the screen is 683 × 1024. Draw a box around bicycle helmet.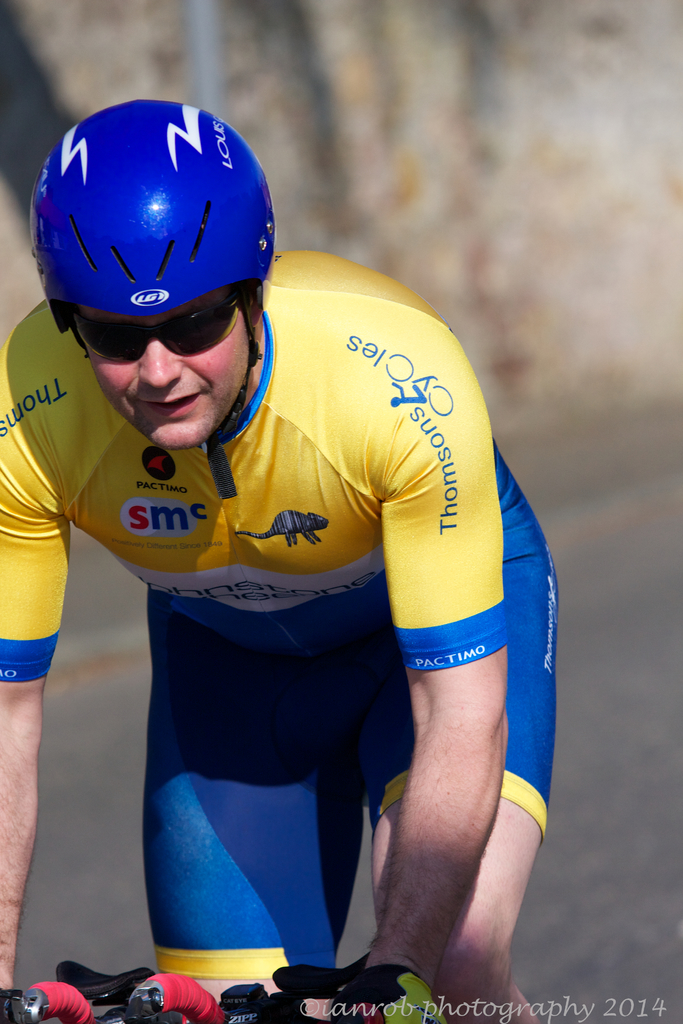
(33, 94, 278, 486).
